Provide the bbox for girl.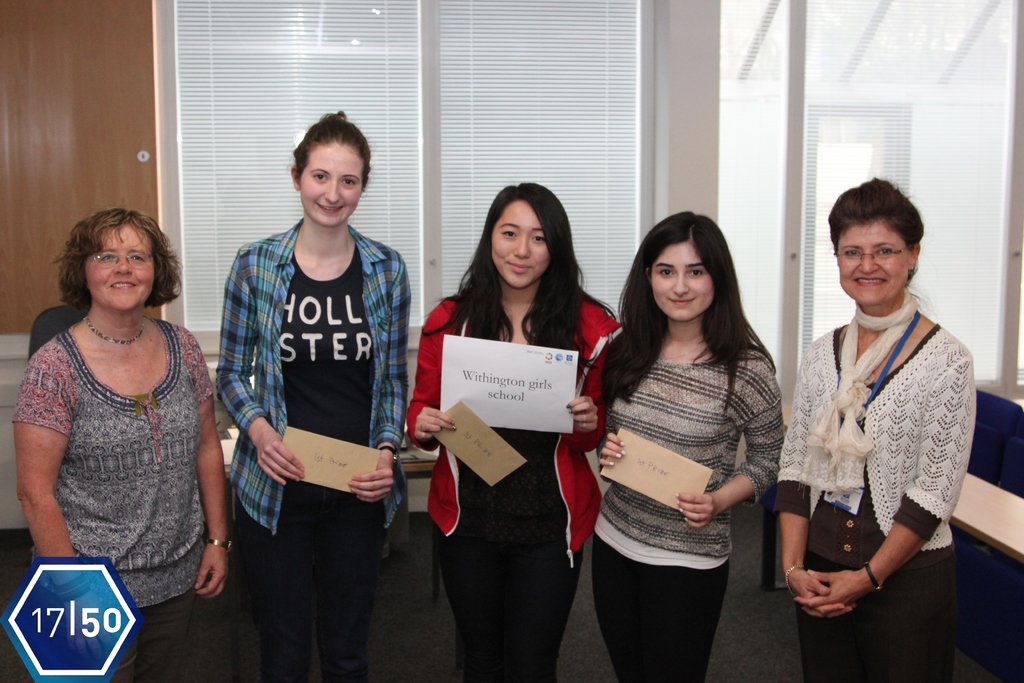
rect(400, 175, 623, 680).
